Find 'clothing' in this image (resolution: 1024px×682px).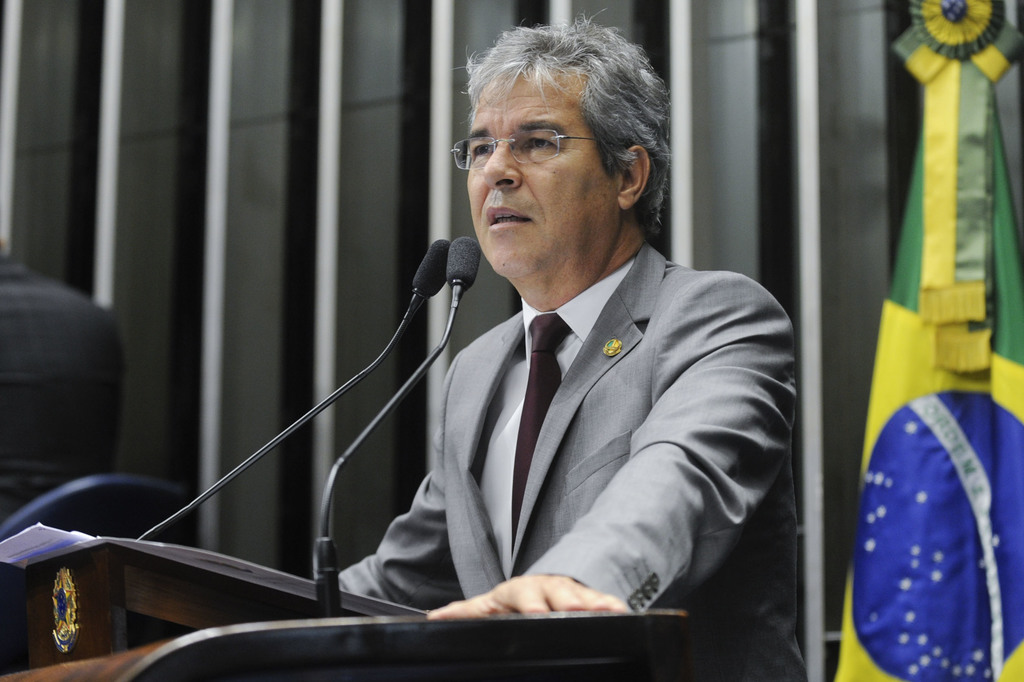
crop(349, 211, 803, 649).
